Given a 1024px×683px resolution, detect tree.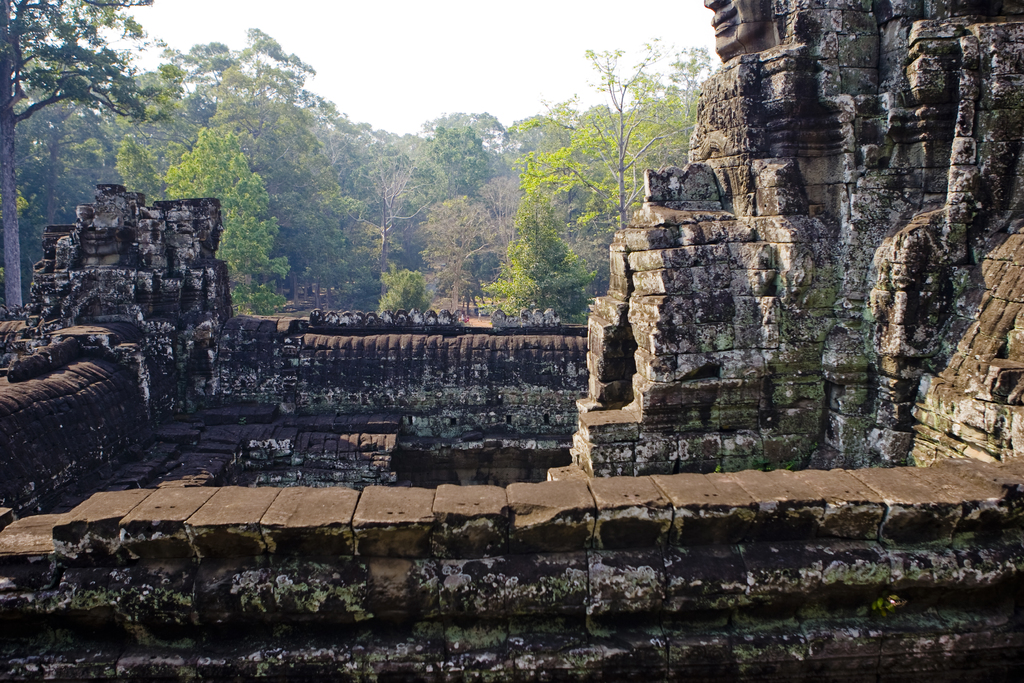
l=158, t=20, r=348, b=165.
